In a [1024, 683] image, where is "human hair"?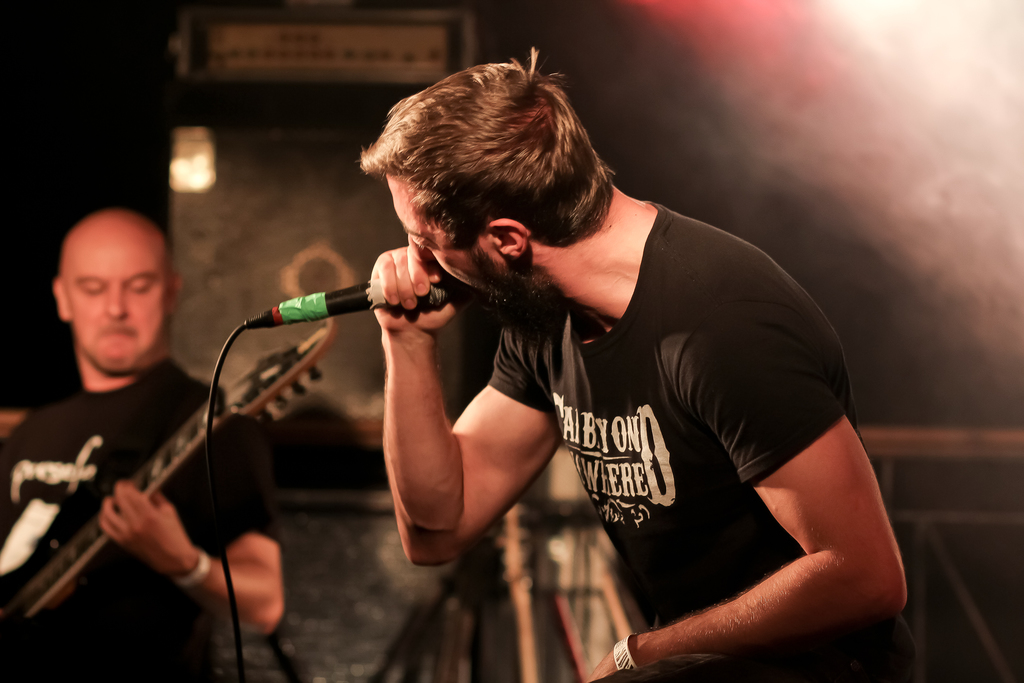
<bbox>367, 78, 590, 281</bbox>.
